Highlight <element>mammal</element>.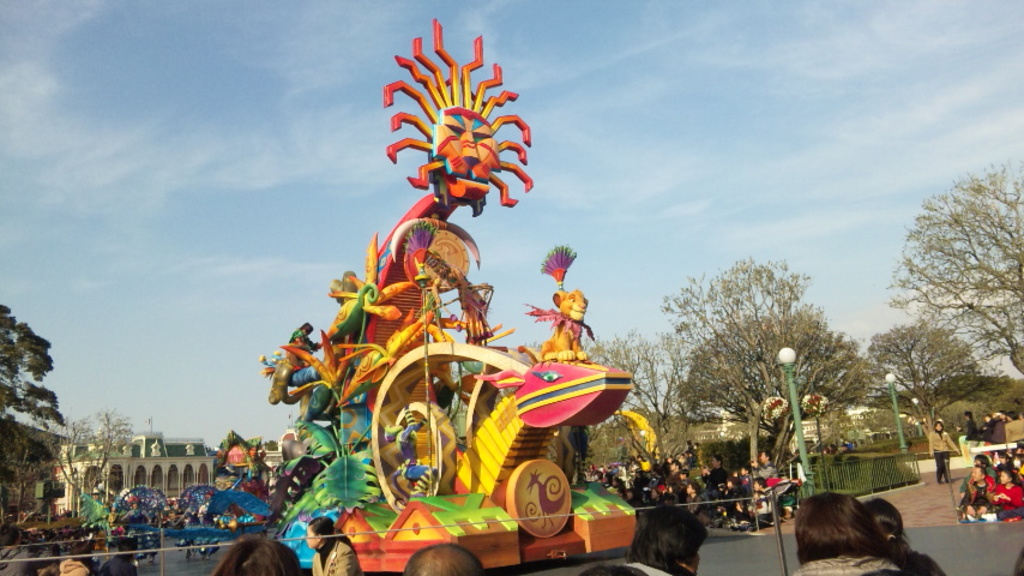
Highlighted region: (618,502,699,575).
